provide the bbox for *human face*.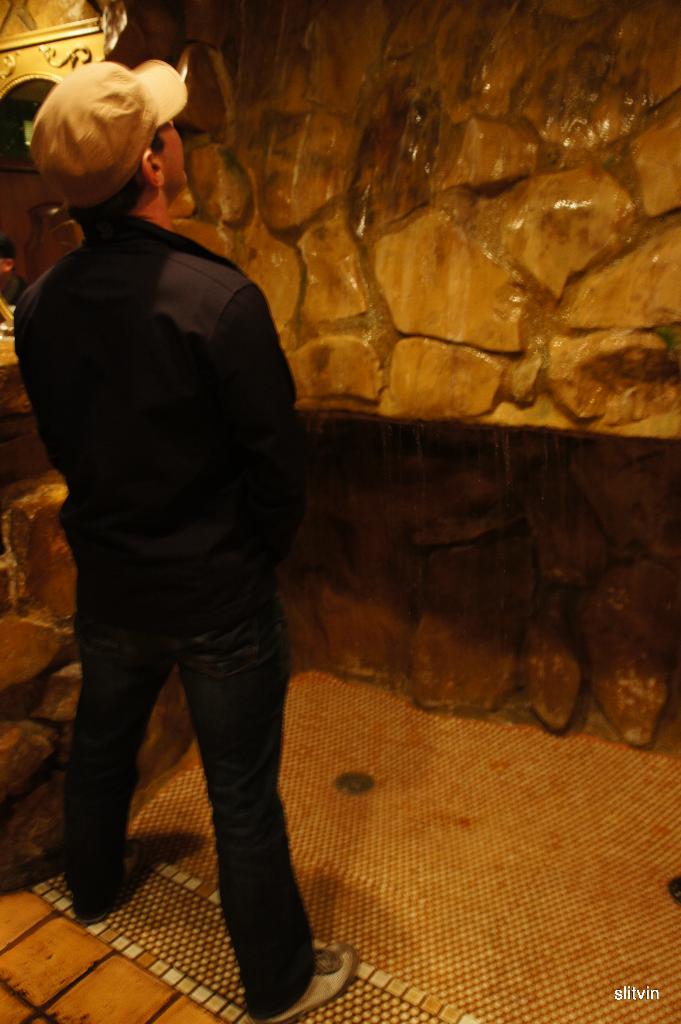
crop(159, 122, 184, 186).
